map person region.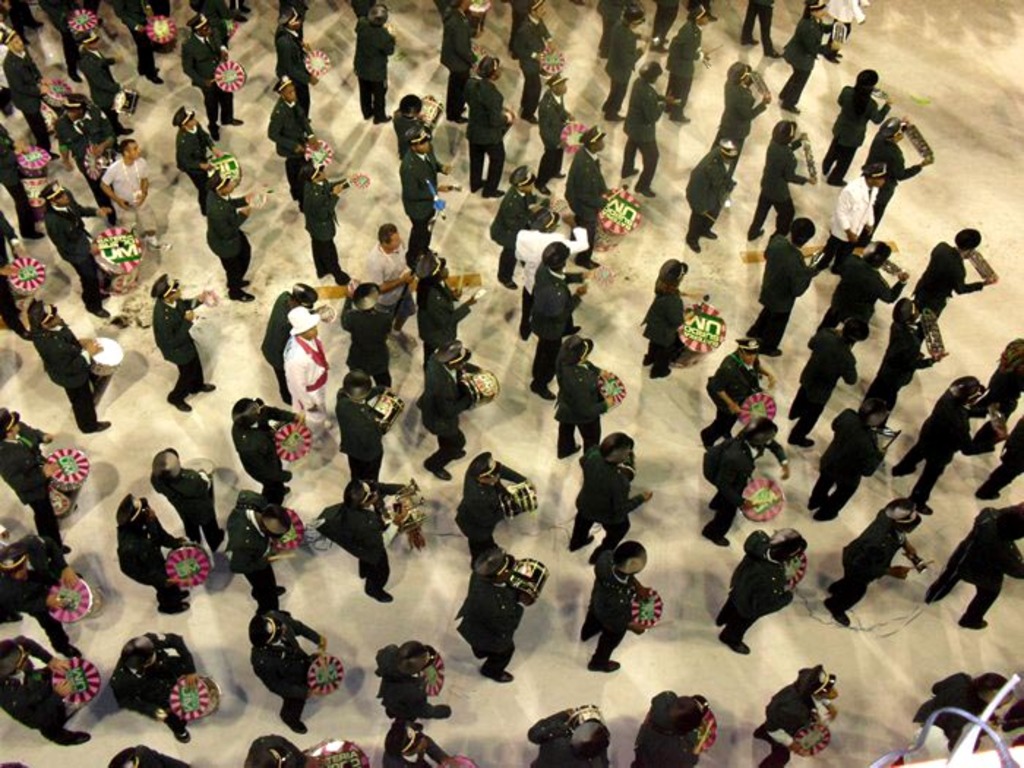
Mapped to 679 138 740 256.
